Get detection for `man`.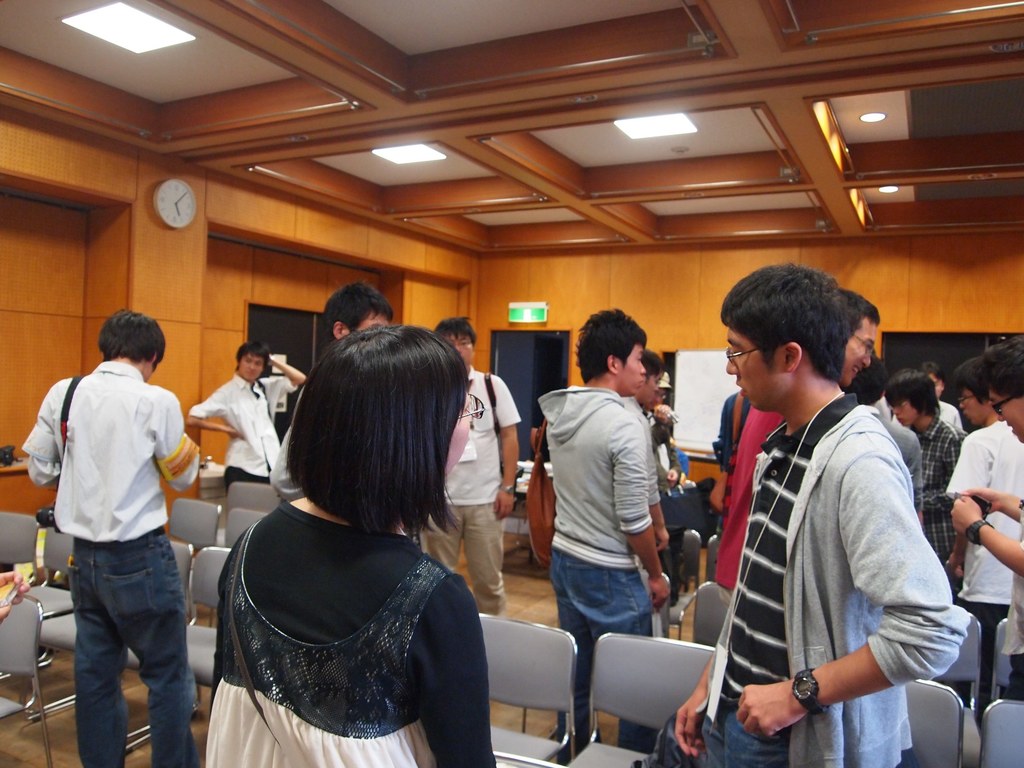
Detection: region(182, 341, 308, 497).
